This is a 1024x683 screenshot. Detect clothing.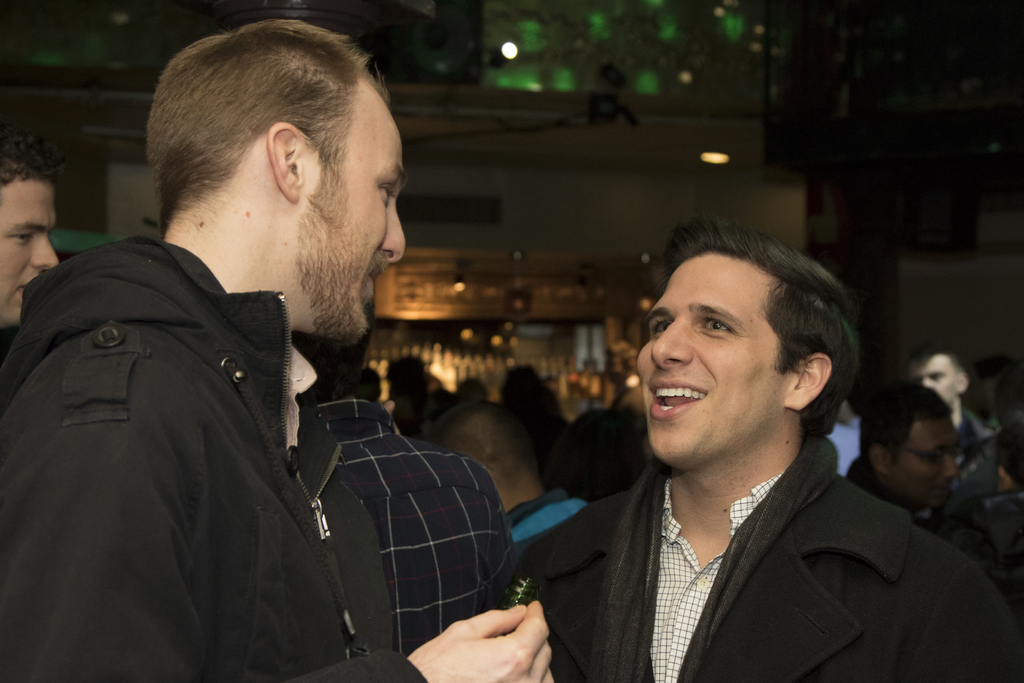
x1=0, y1=240, x2=430, y2=682.
